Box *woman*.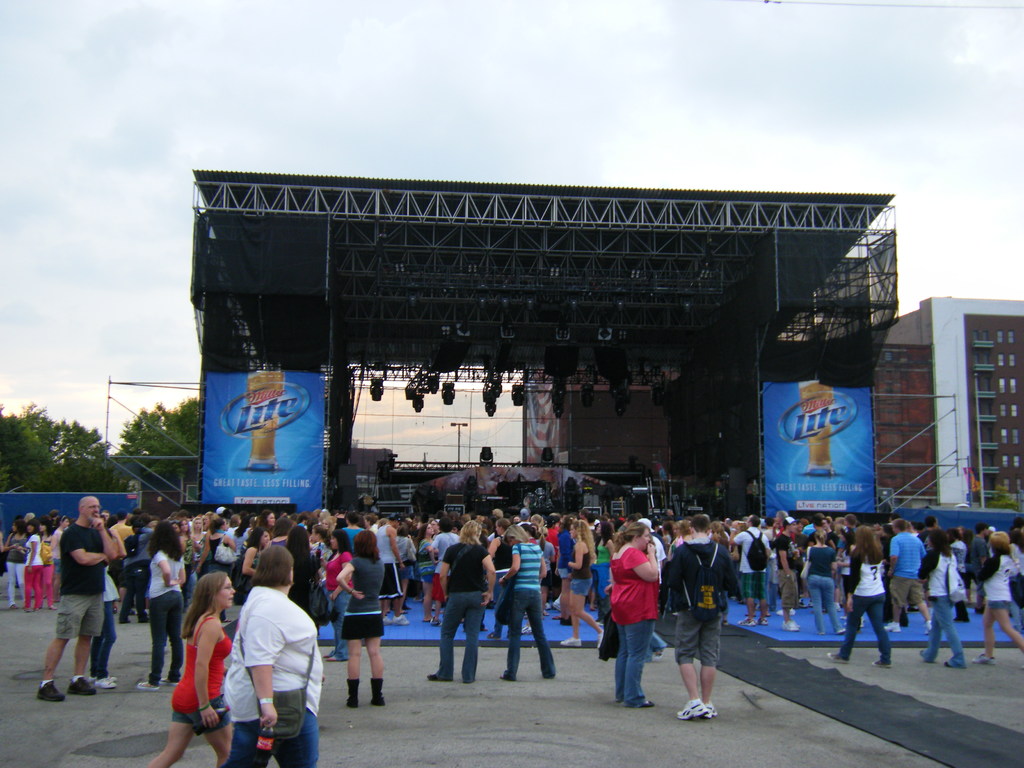
select_region(981, 527, 1023, 673).
